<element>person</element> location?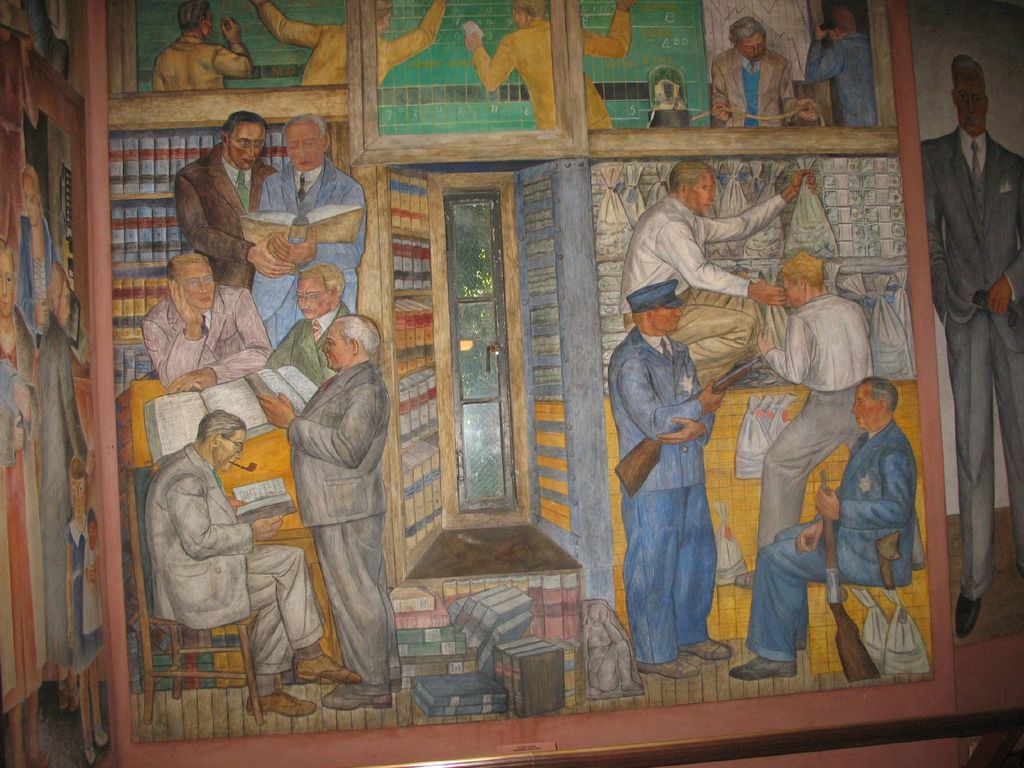
bbox(623, 262, 739, 692)
